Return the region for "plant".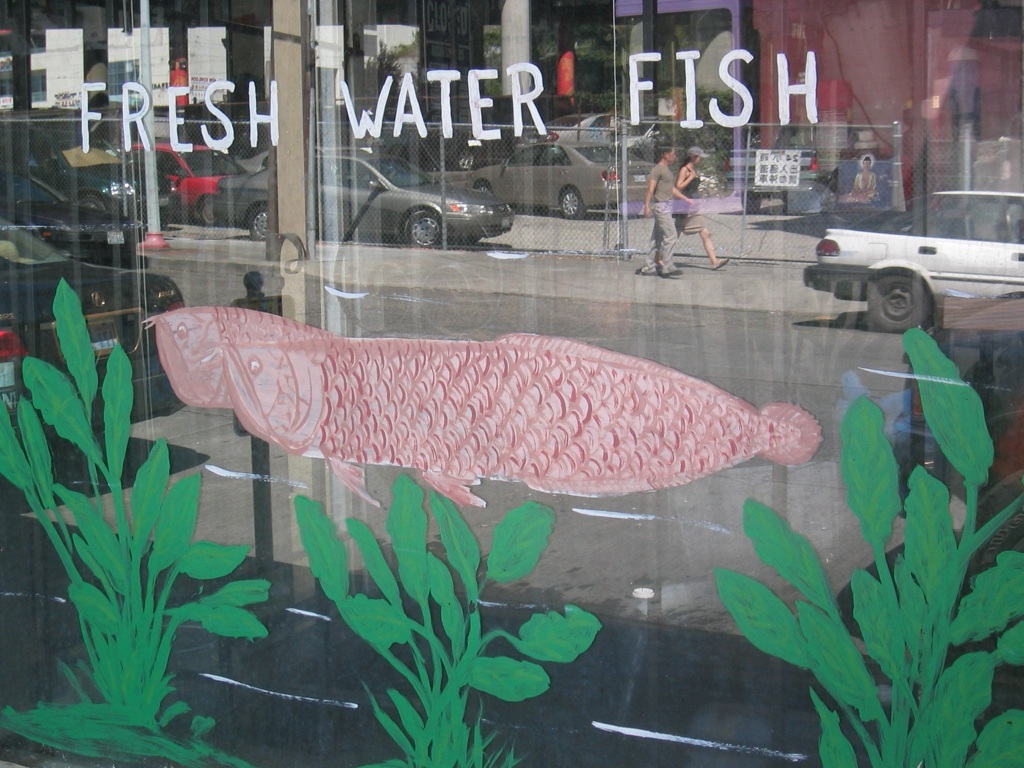
709, 333, 1023, 767.
